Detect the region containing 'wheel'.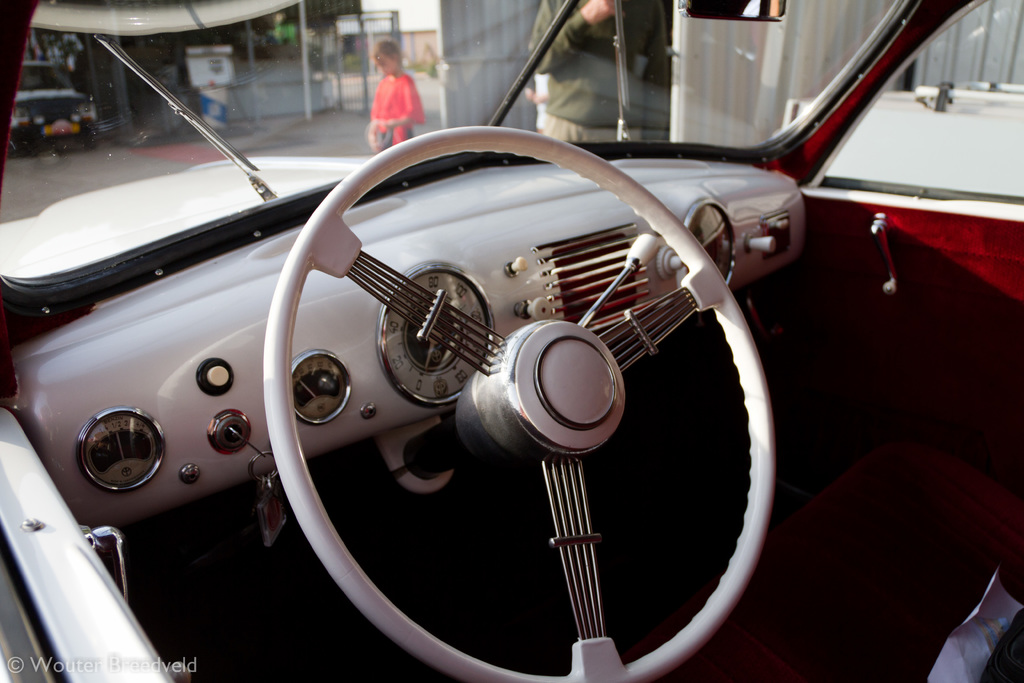
[161, 142, 817, 627].
